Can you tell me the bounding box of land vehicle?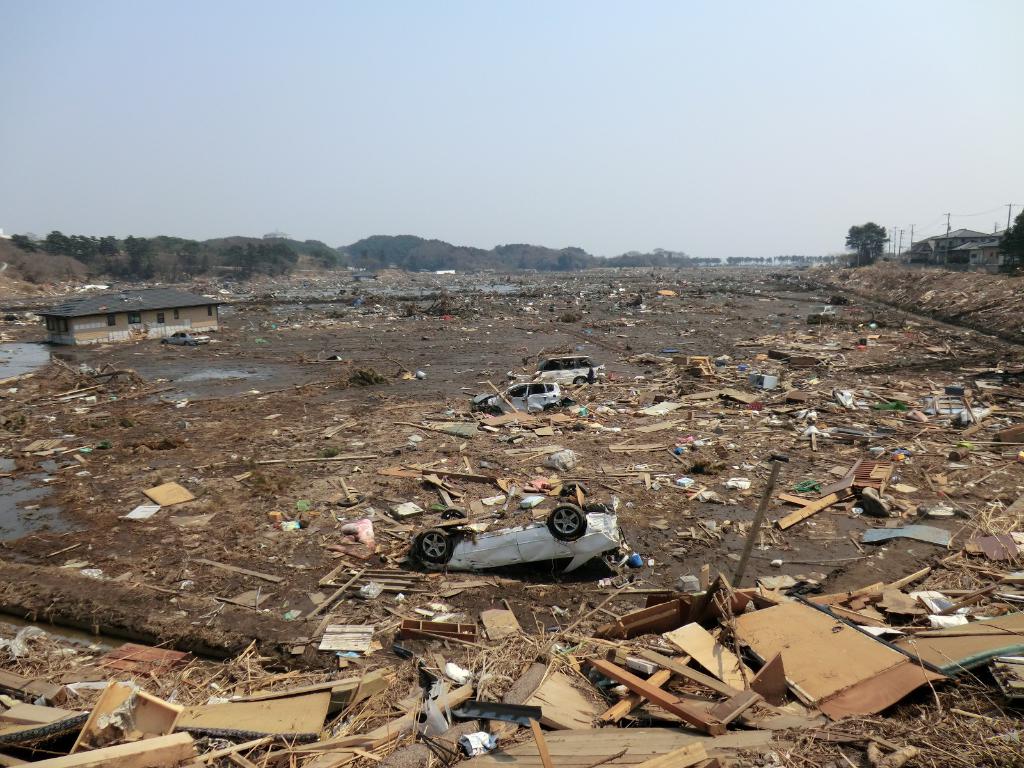
(x1=417, y1=502, x2=616, y2=570).
